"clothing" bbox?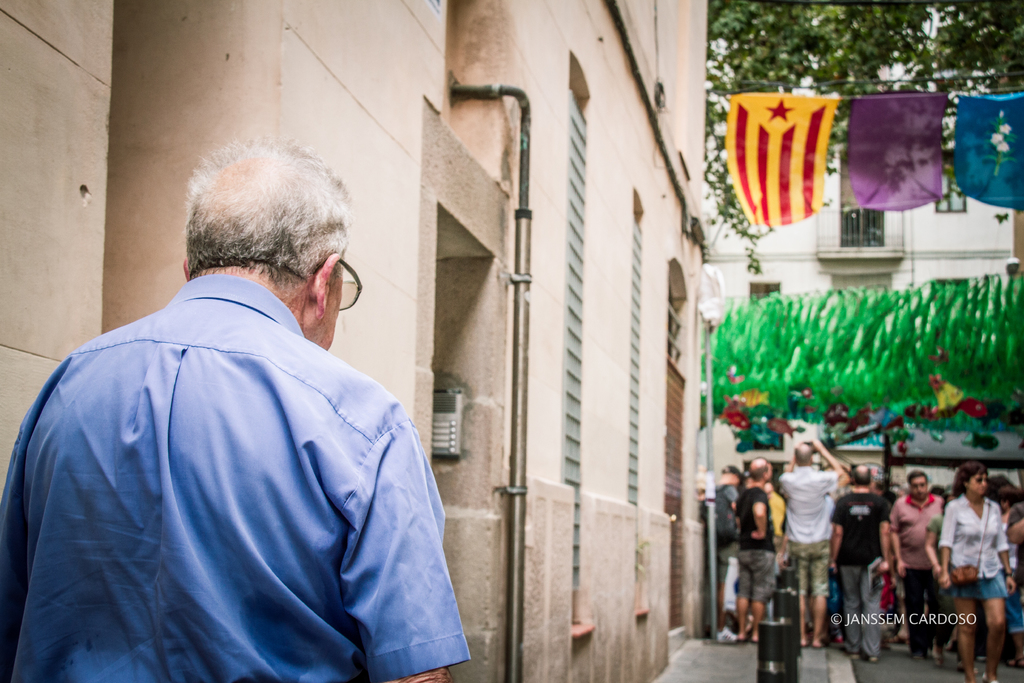
[776, 460, 838, 598]
